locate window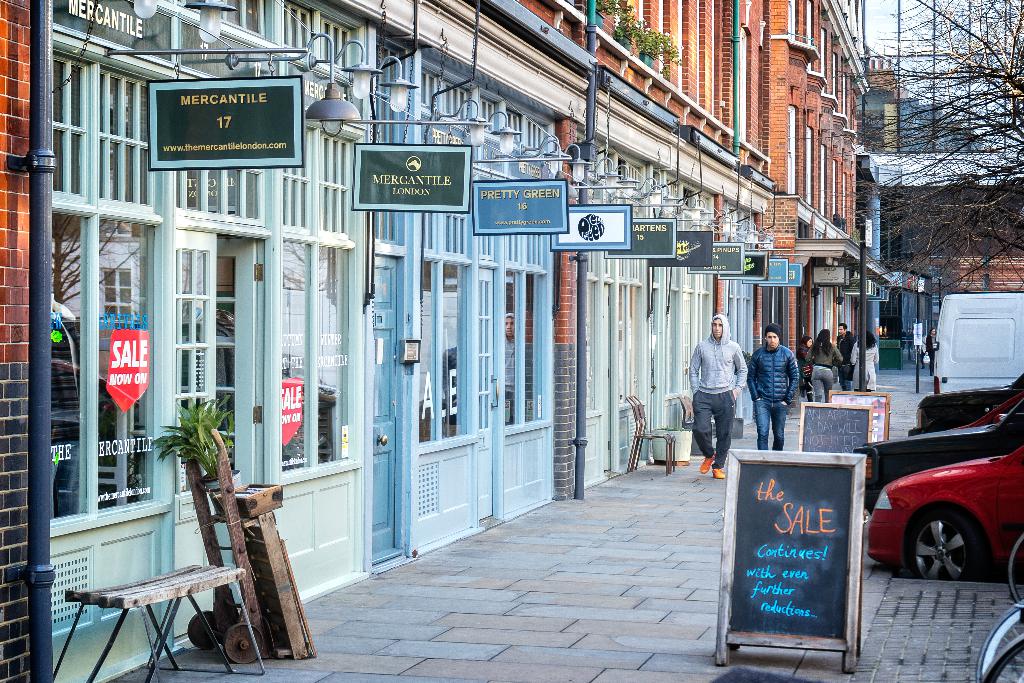
<box>49,214,156,520</box>
